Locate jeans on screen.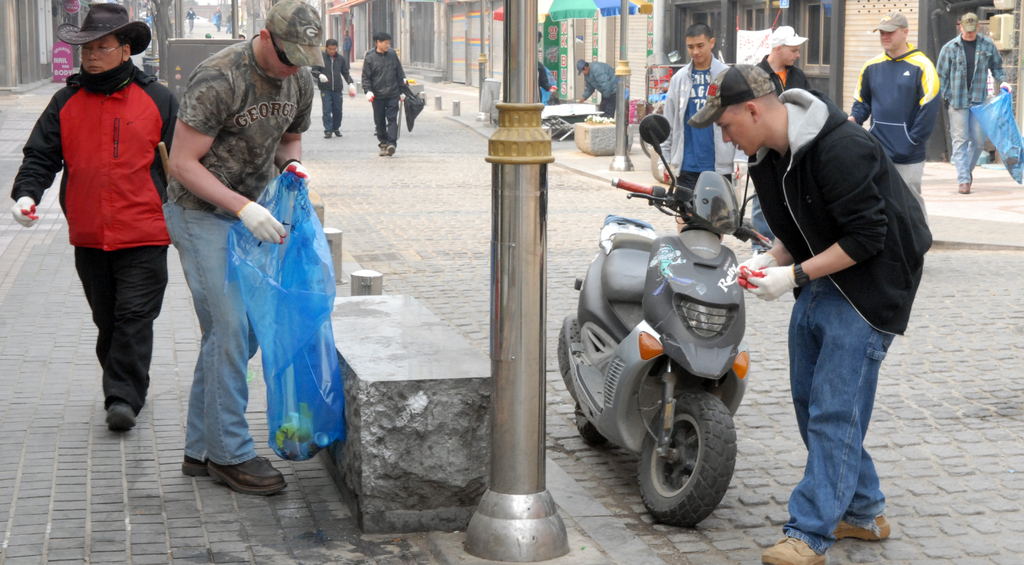
On screen at (x1=754, y1=190, x2=774, y2=253).
